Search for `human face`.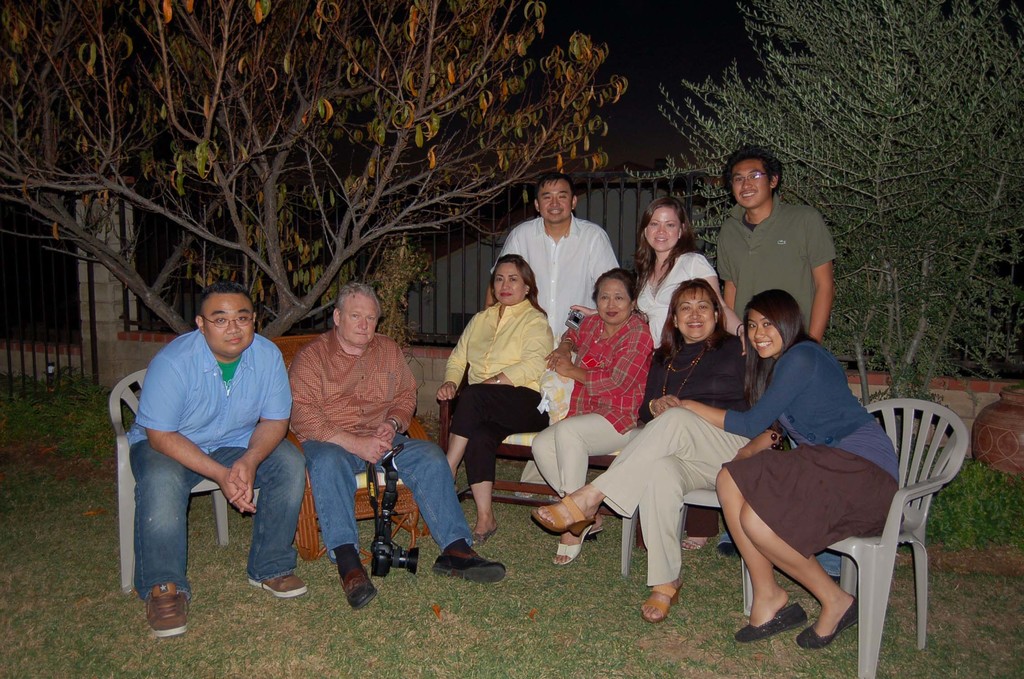
Found at region(204, 293, 254, 354).
